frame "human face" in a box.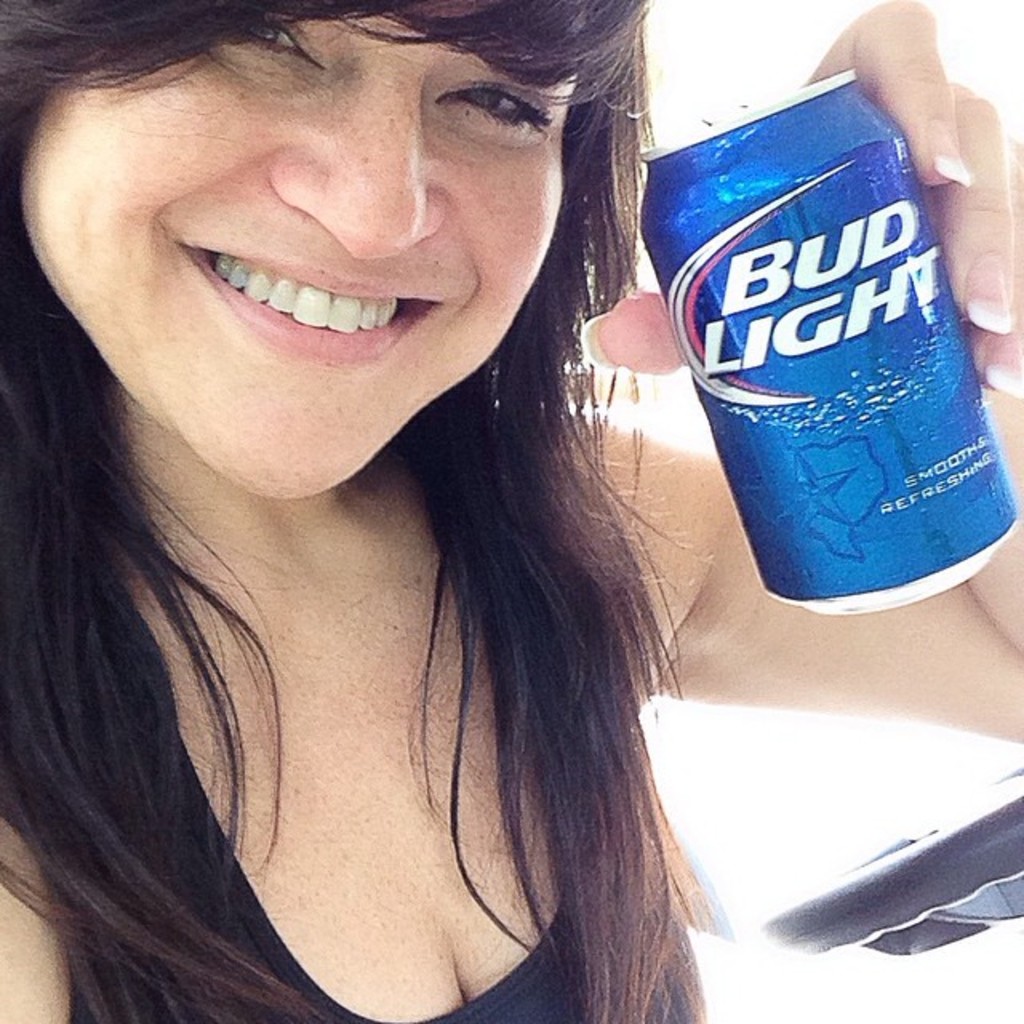
22:0:581:523.
